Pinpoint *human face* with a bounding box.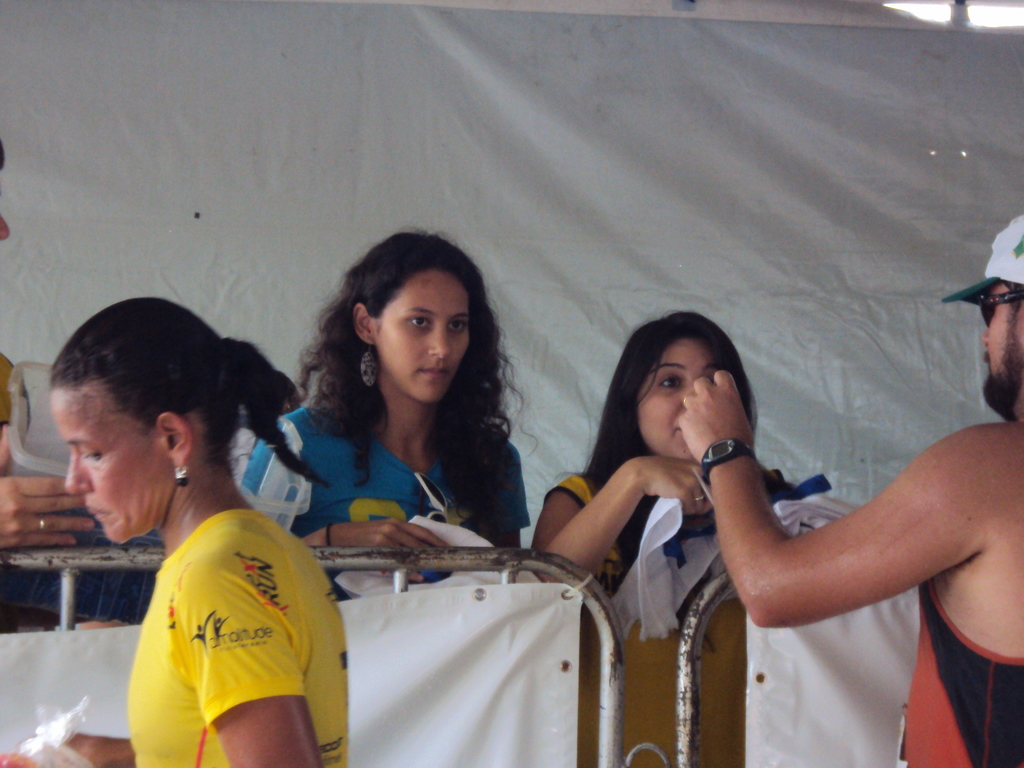
<bbox>374, 268, 466, 405</bbox>.
